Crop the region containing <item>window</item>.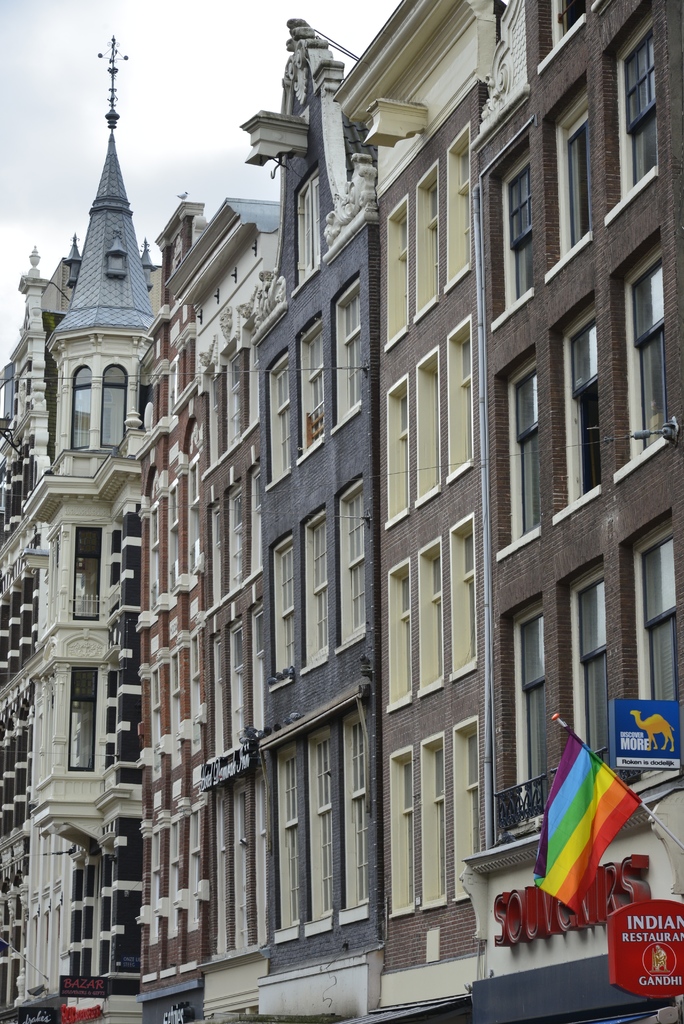
Crop region: x1=262, y1=527, x2=293, y2=675.
